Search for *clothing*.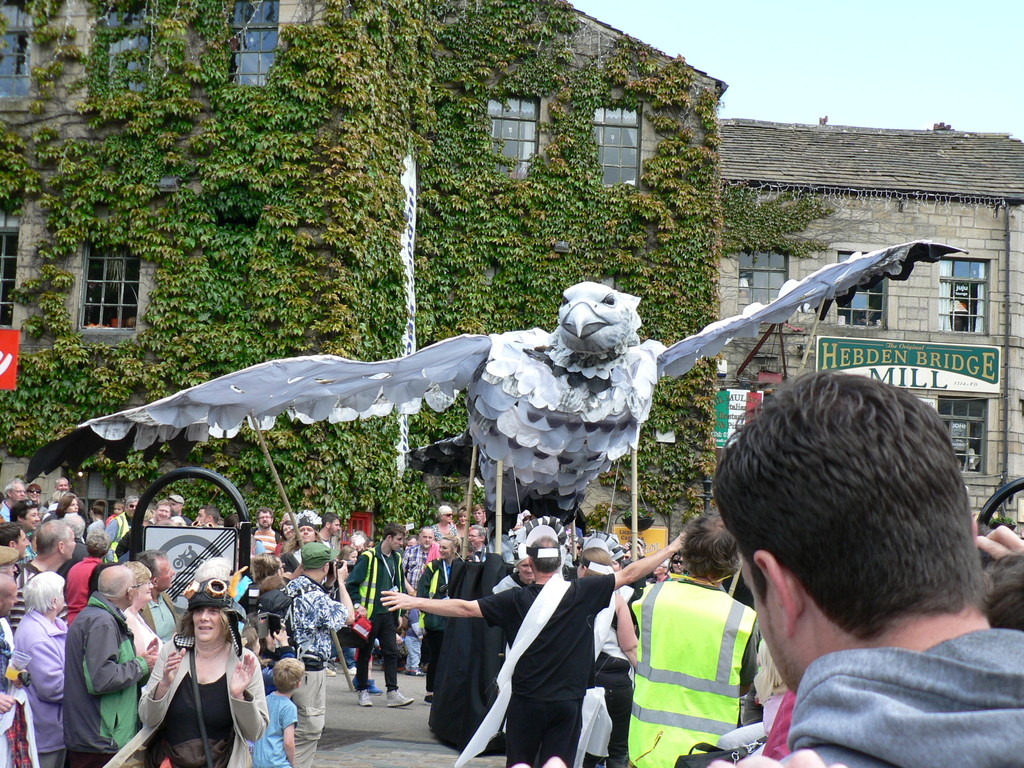
Found at 349,541,401,705.
